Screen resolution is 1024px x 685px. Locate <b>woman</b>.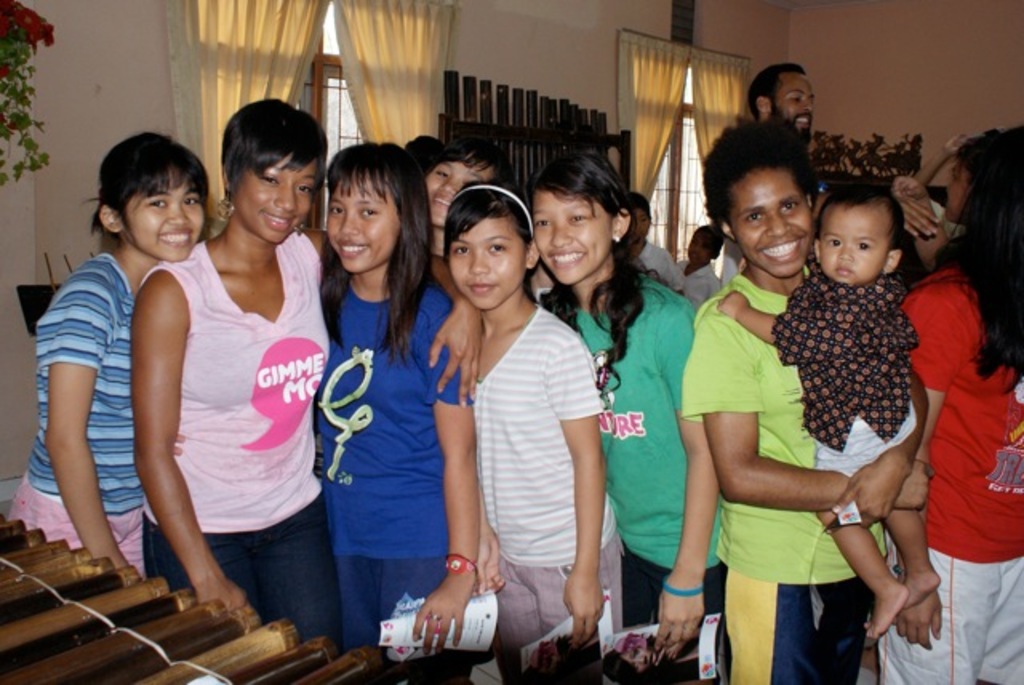
detection(894, 130, 1022, 683).
